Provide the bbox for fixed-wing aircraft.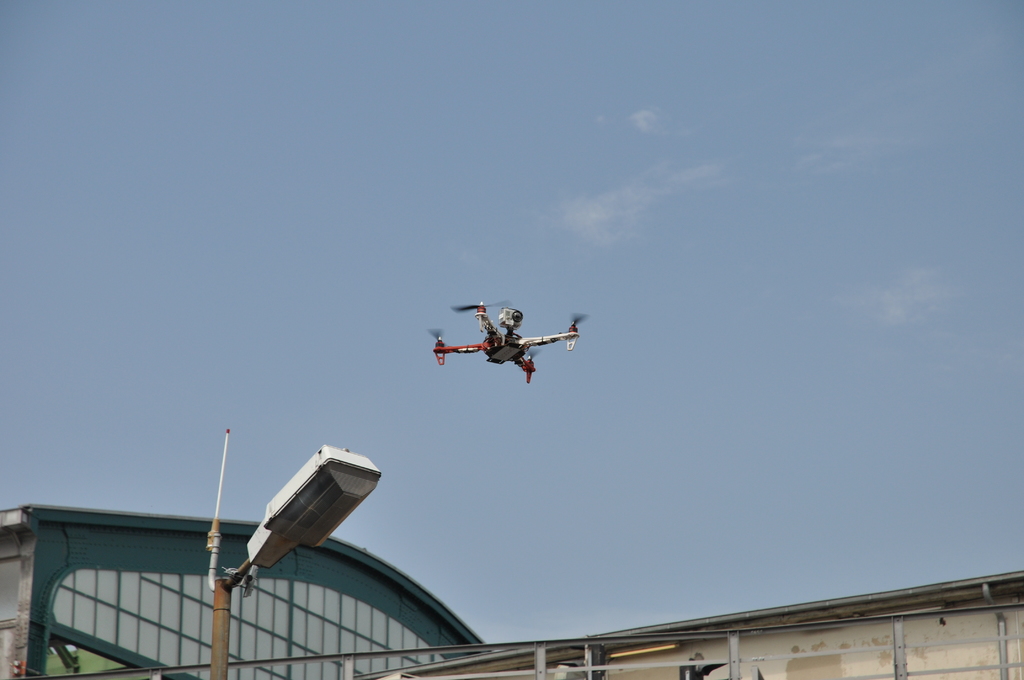
bbox=[426, 296, 593, 383].
